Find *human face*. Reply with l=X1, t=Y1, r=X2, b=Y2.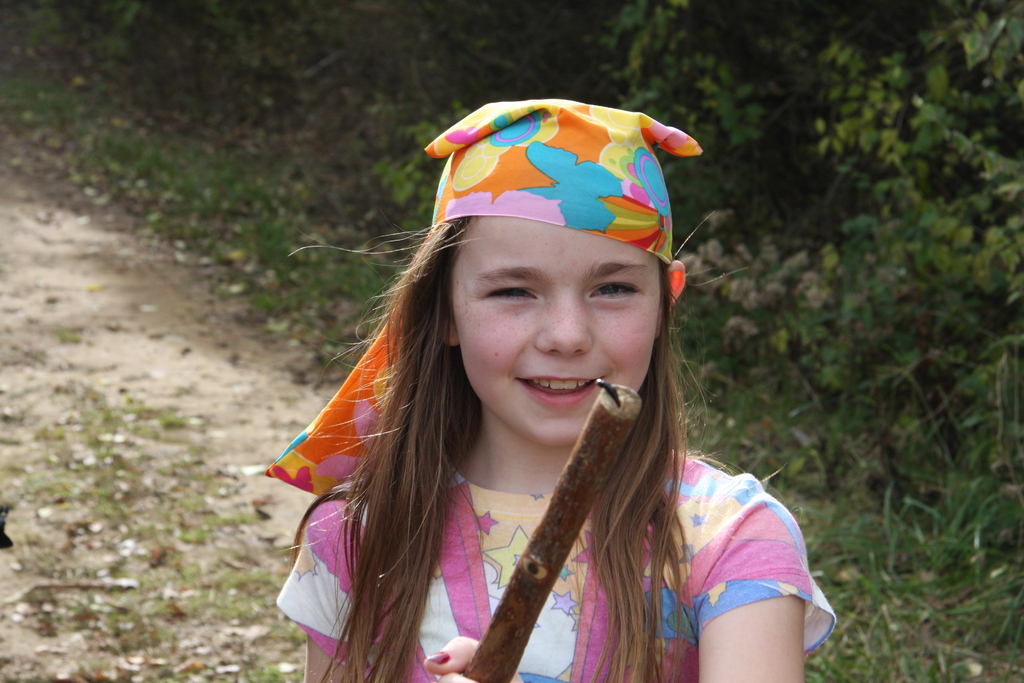
l=453, t=216, r=659, b=446.
